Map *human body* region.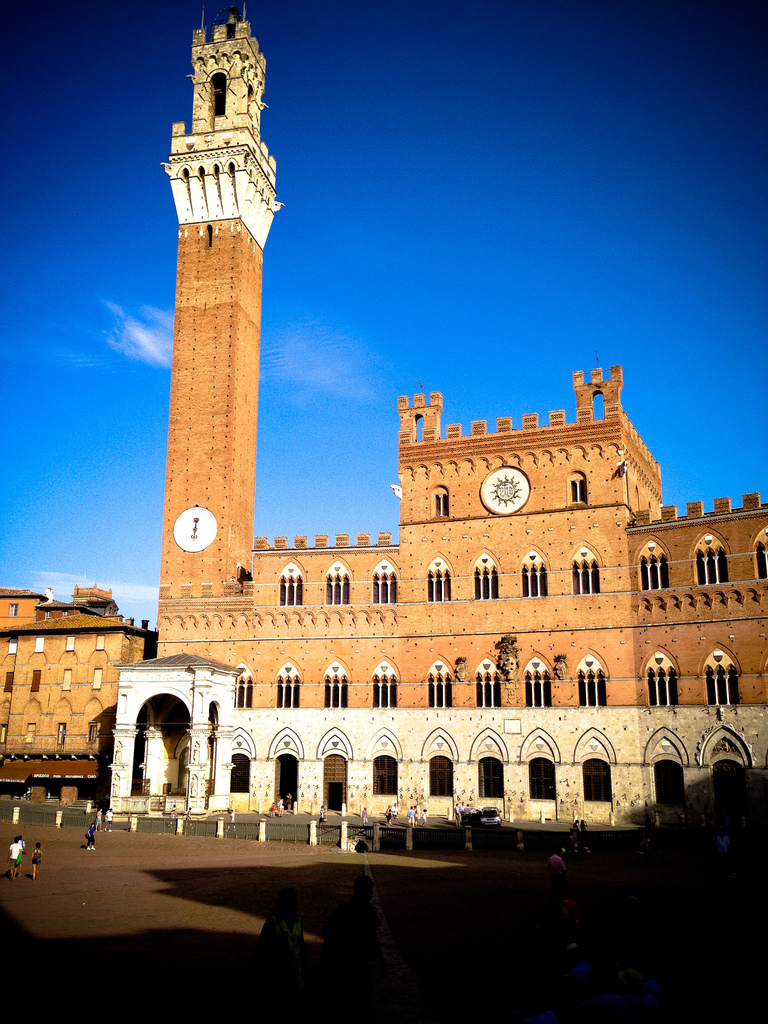
Mapped to box=[79, 824, 99, 854].
